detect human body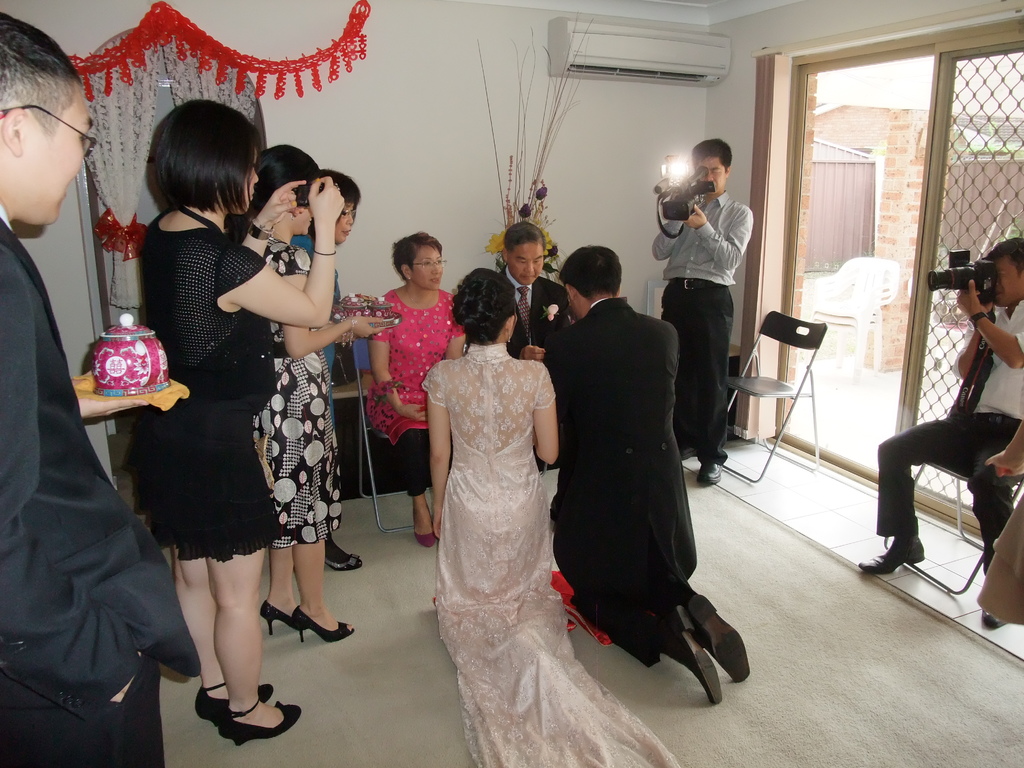
[252, 143, 350, 640]
